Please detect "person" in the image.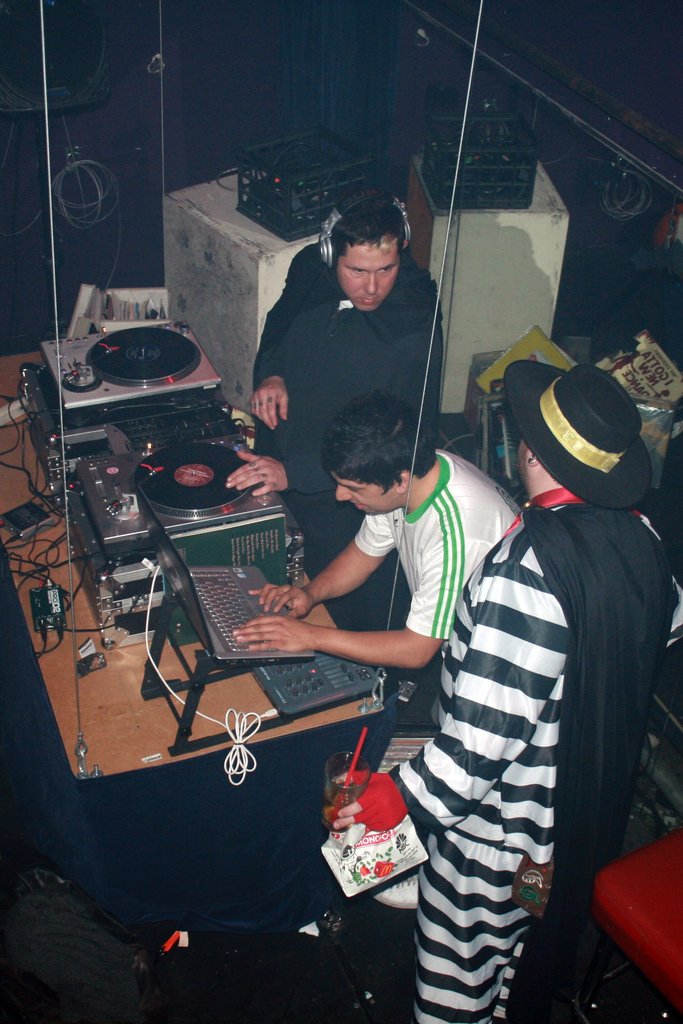
<bbox>245, 393, 539, 725</bbox>.
